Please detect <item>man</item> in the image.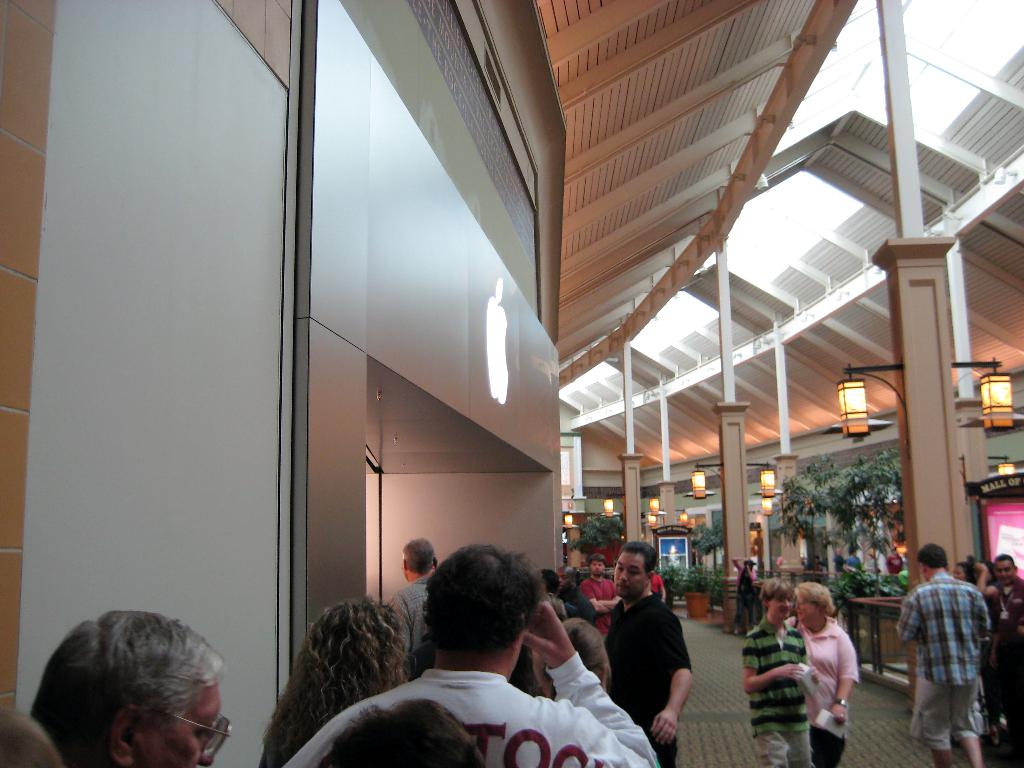
locate(883, 547, 904, 575).
